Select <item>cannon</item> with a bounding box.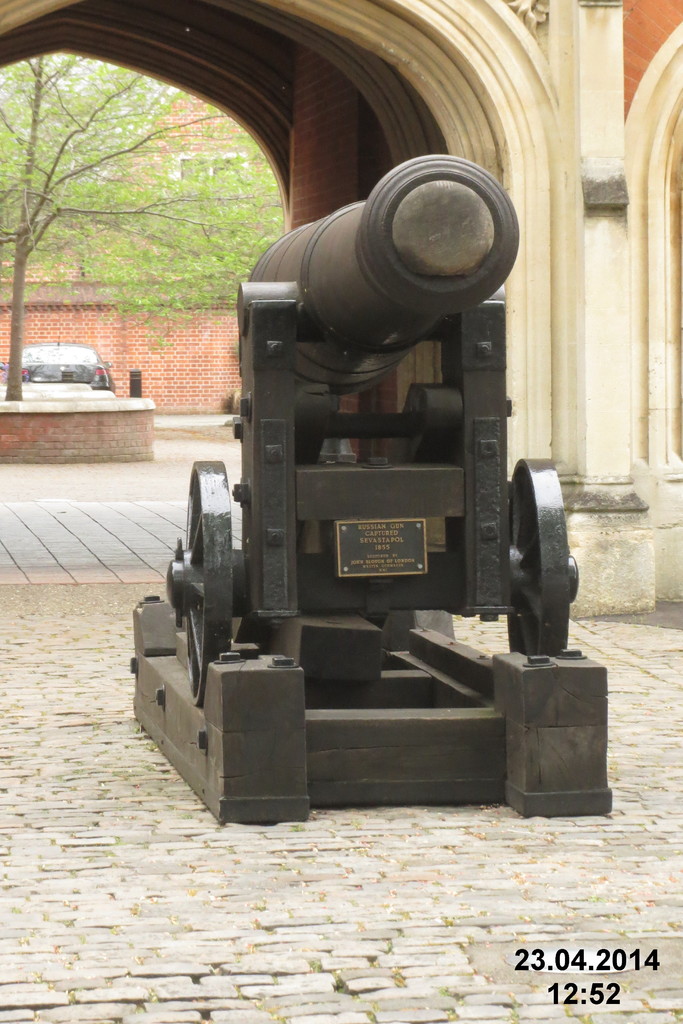
crop(243, 148, 522, 402).
